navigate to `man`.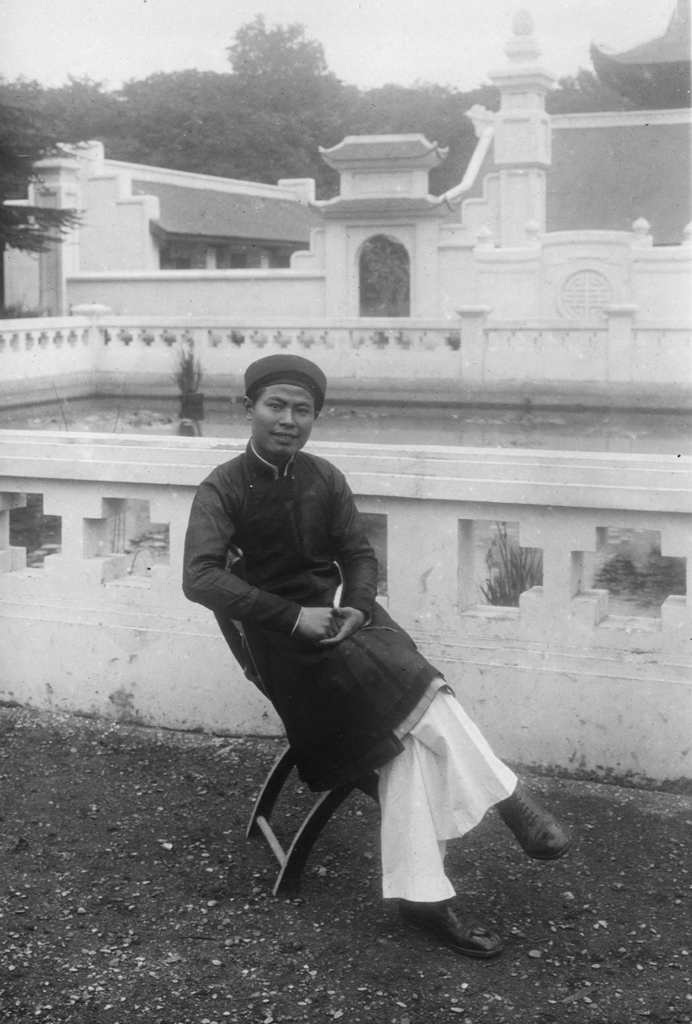
Navigation target: <region>177, 355, 574, 963</region>.
